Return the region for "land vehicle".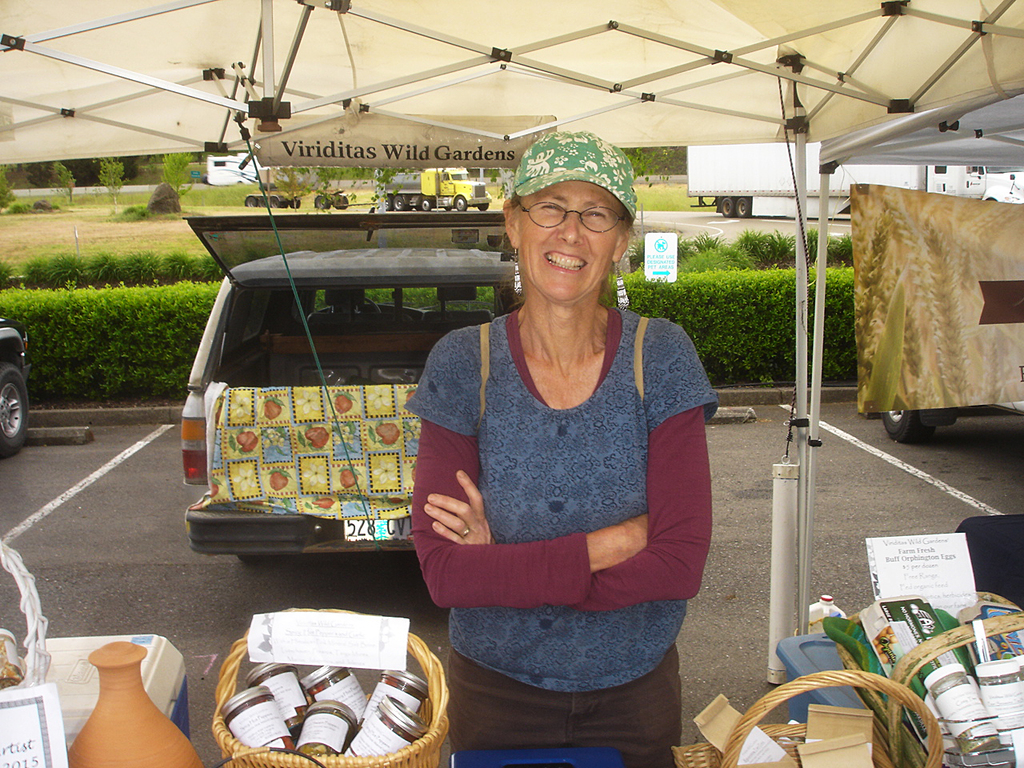
Rect(383, 163, 494, 214).
